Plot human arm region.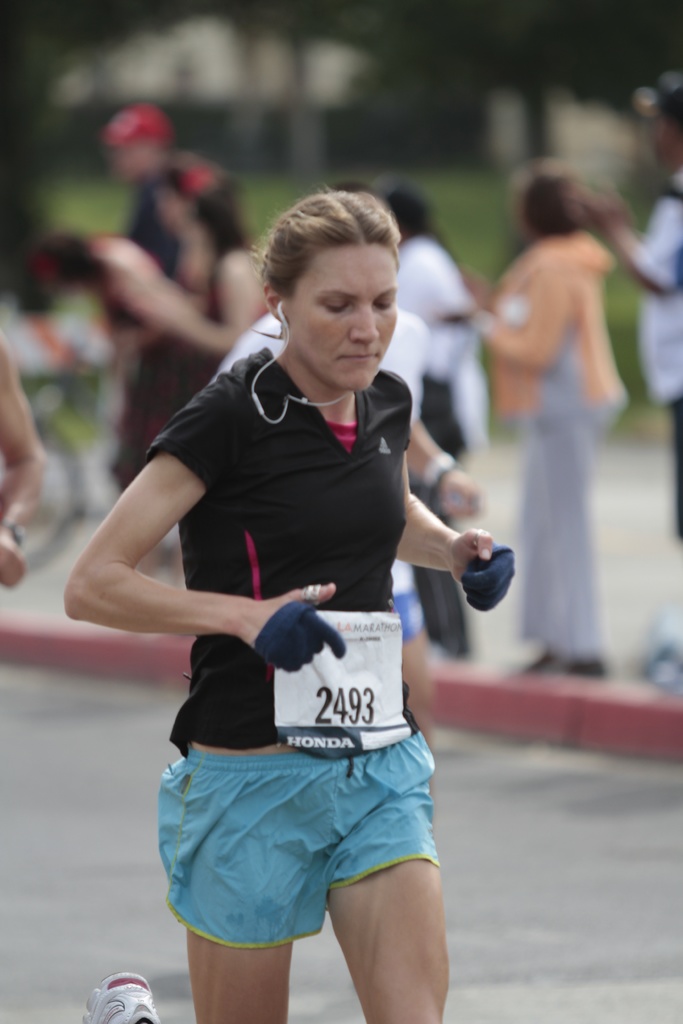
Plotted at <region>0, 330, 47, 593</region>.
